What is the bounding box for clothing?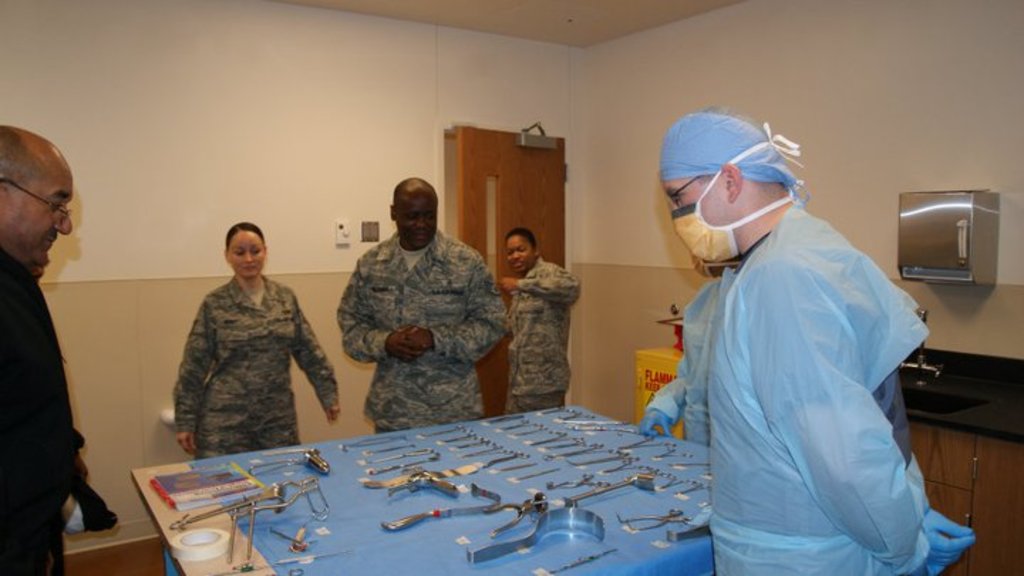
<bbox>0, 255, 90, 575</bbox>.
